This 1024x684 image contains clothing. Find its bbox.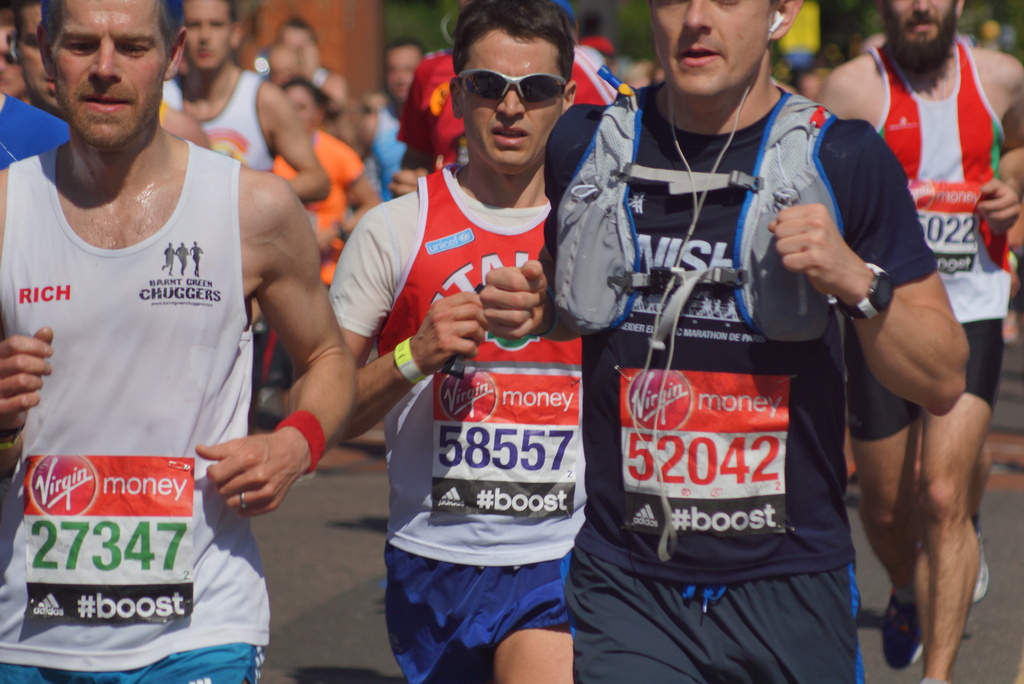
413, 81, 600, 168.
